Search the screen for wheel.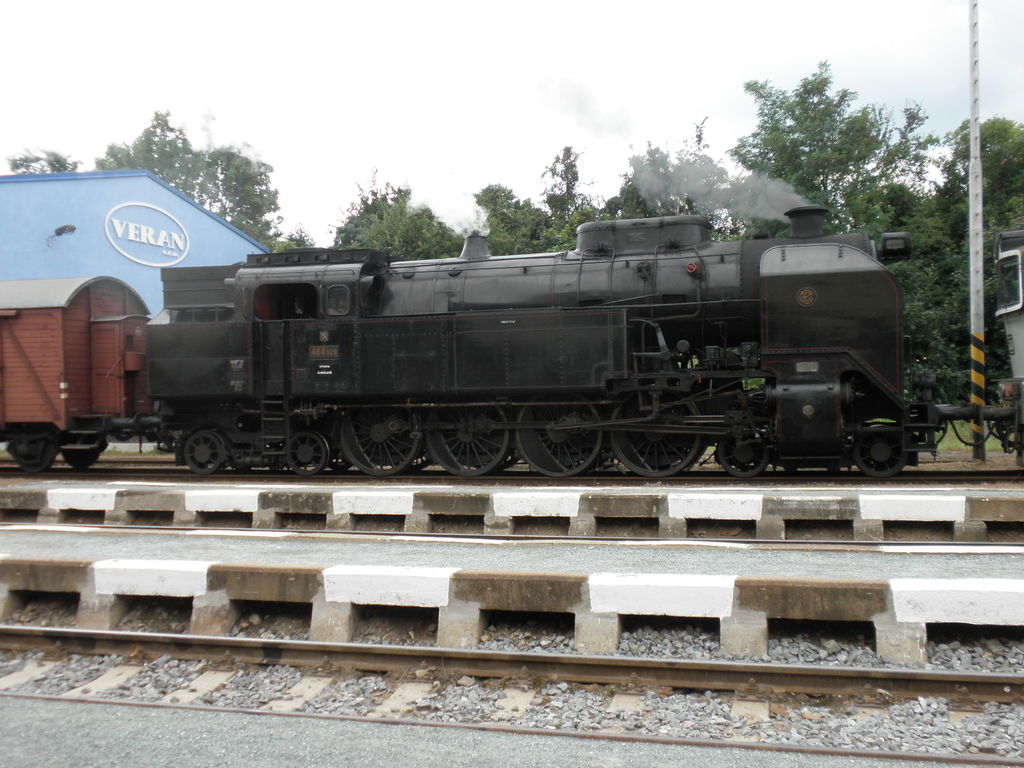
Found at l=607, t=390, r=712, b=484.
